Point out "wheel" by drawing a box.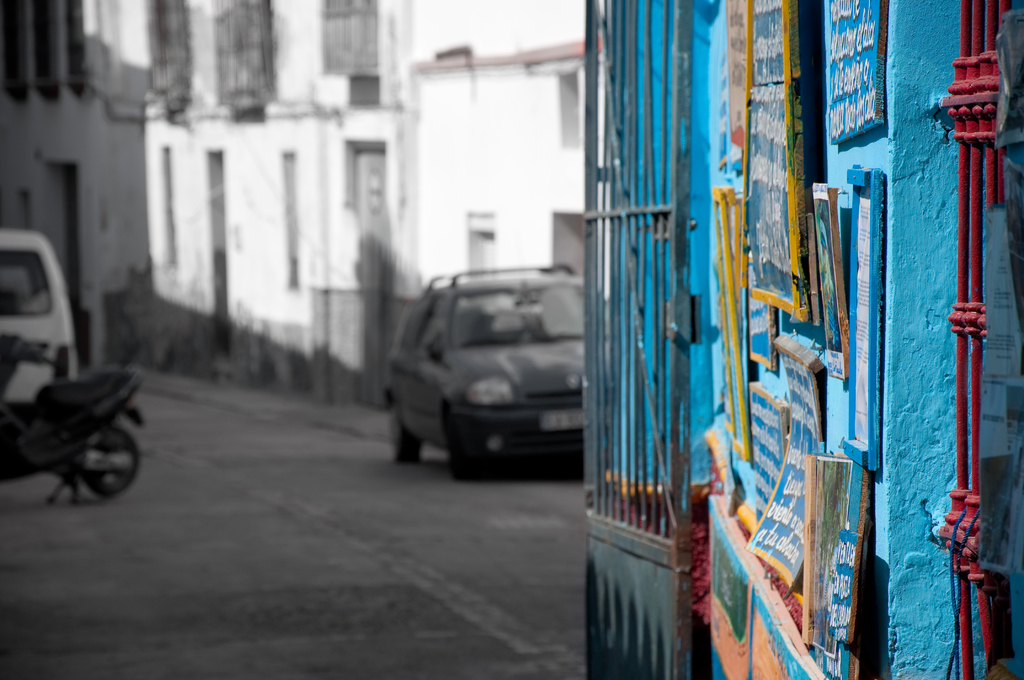
bbox(81, 421, 143, 499).
